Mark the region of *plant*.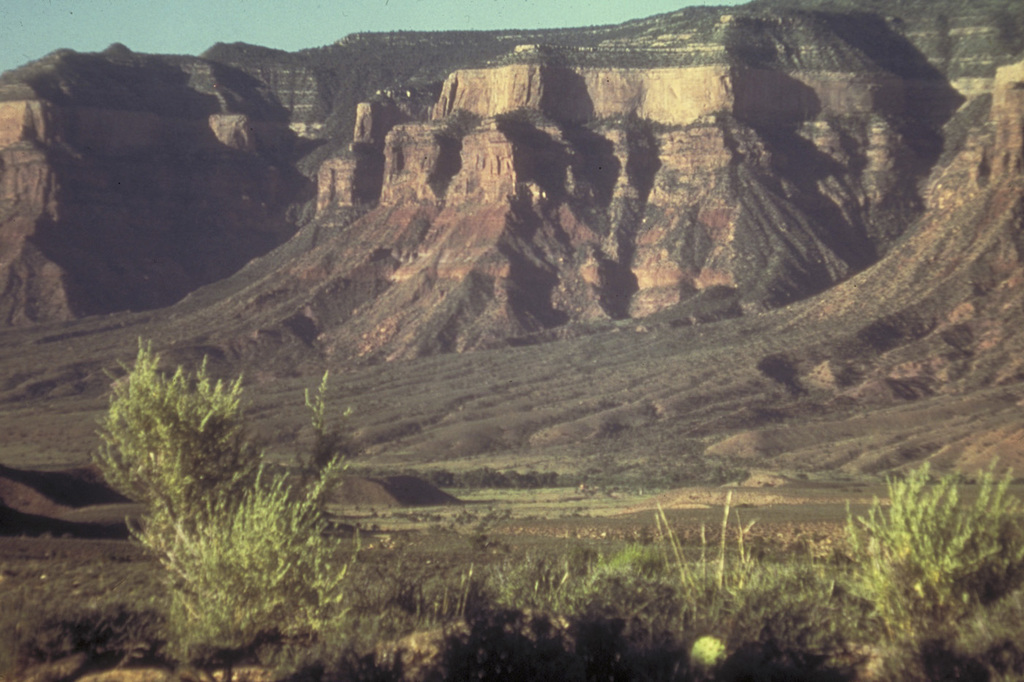
Region: 92 334 347 655.
